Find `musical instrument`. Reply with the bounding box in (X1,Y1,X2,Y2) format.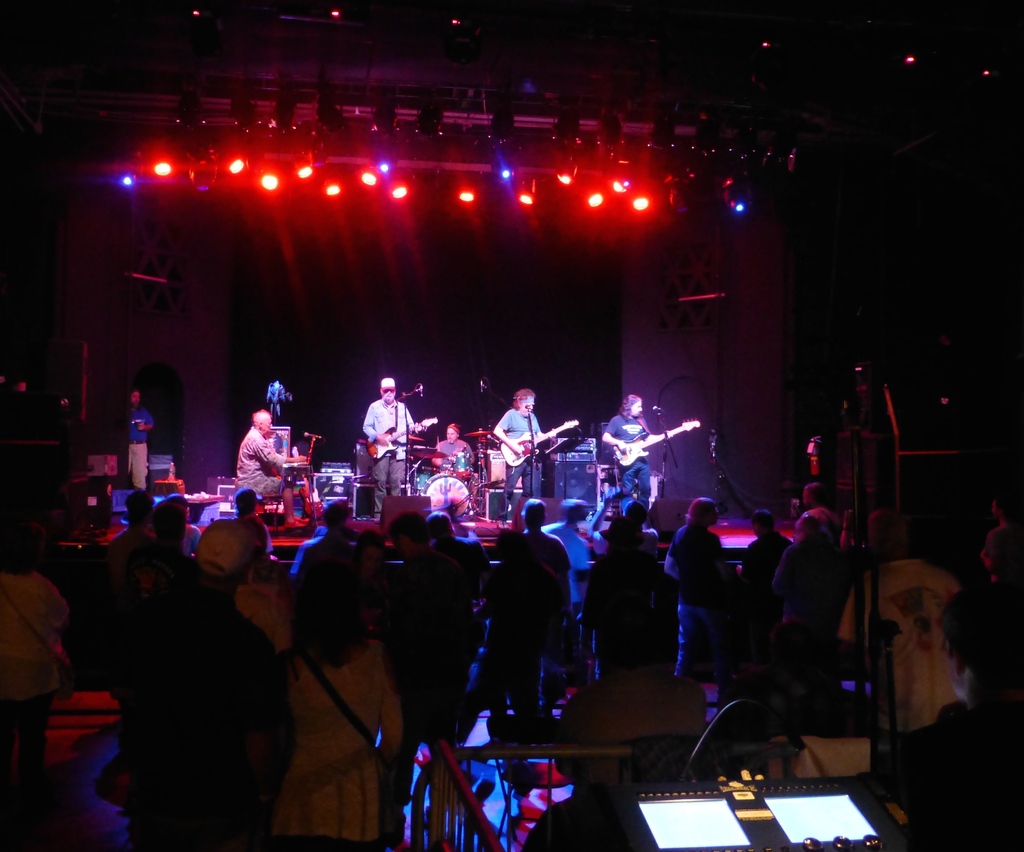
(614,417,703,471).
